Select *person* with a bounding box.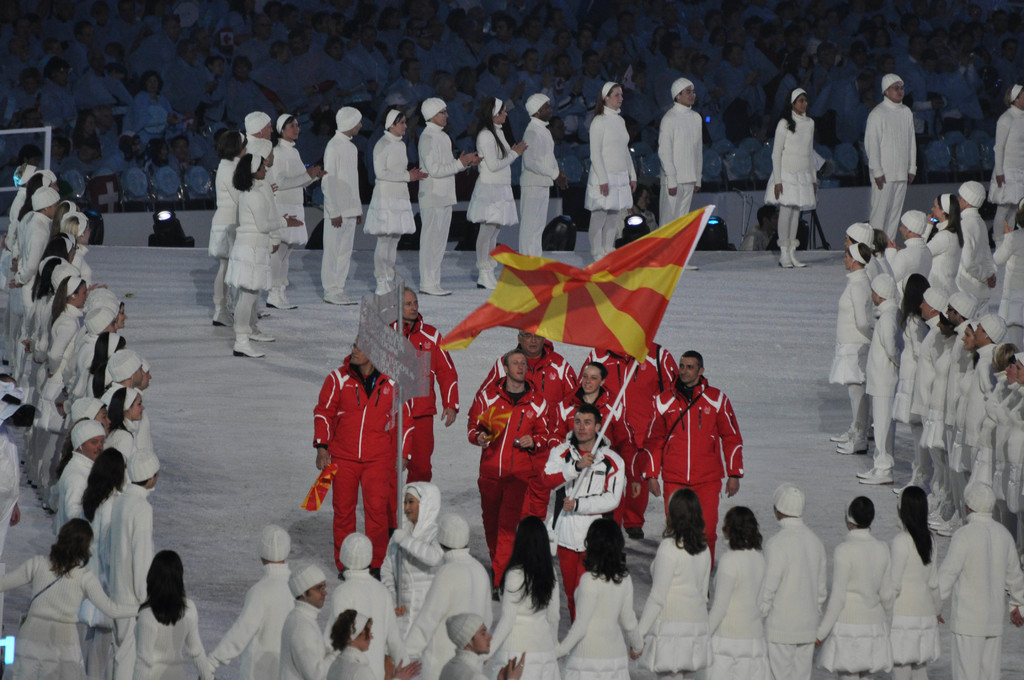
box=[310, 321, 408, 578].
